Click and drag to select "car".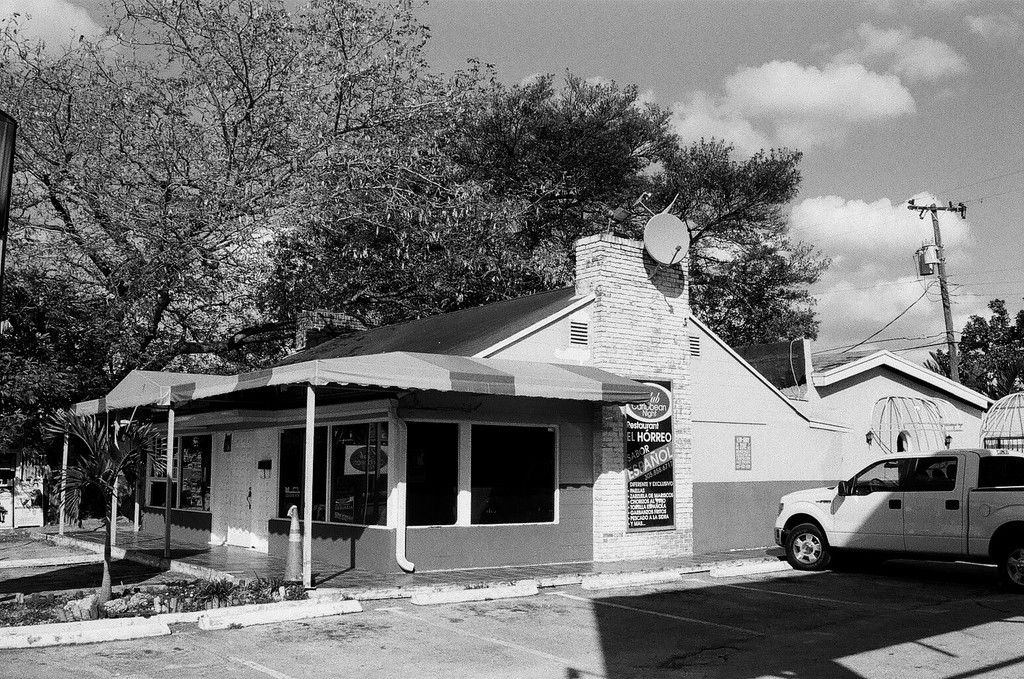
Selection: <bbox>780, 452, 1023, 590</bbox>.
